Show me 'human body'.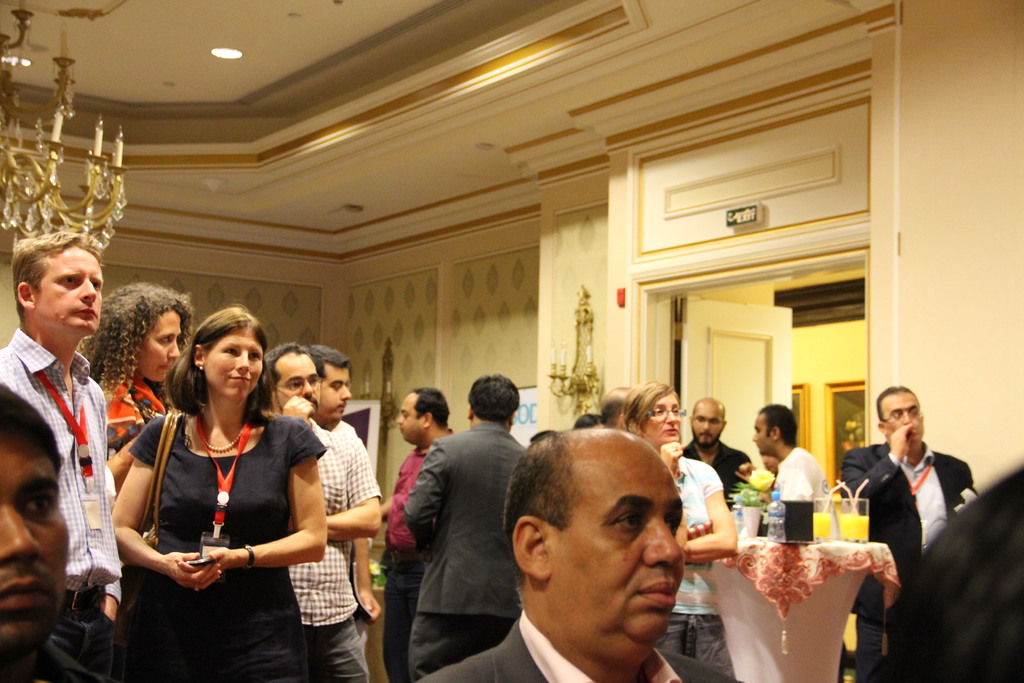
'human body' is here: box(383, 427, 449, 682).
